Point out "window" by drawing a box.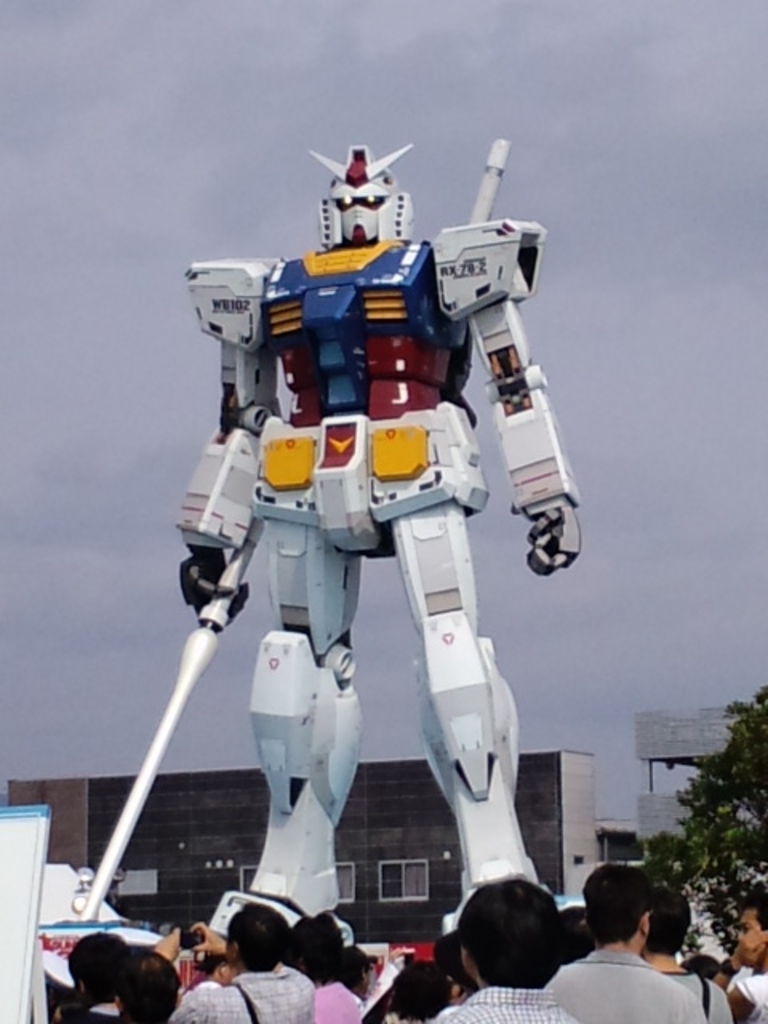
(x1=381, y1=861, x2=437, y2=901).
